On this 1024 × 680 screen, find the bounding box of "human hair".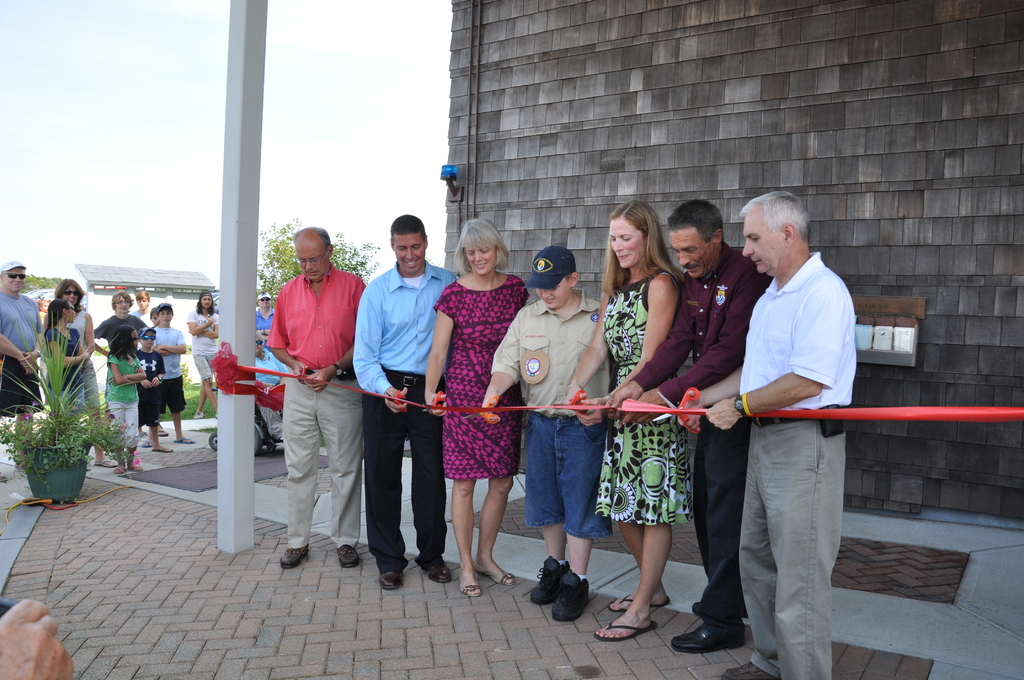
Bounding box: bbox=(617, 197, 684, 297).
